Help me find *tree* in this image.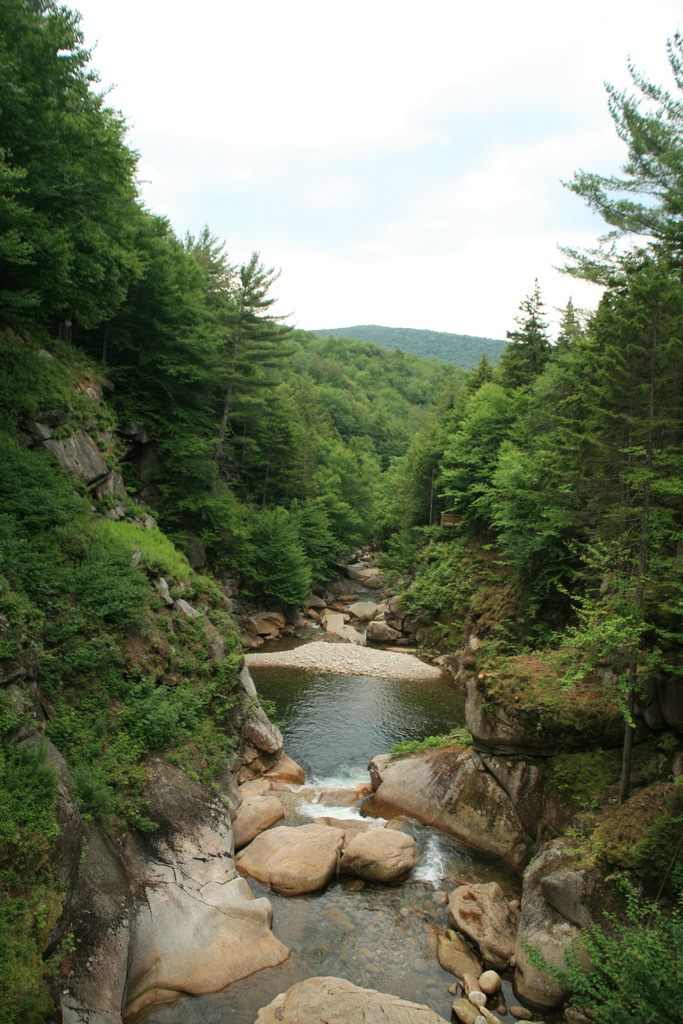
Found it: left=0, top=0, right=153, bottom=343.
